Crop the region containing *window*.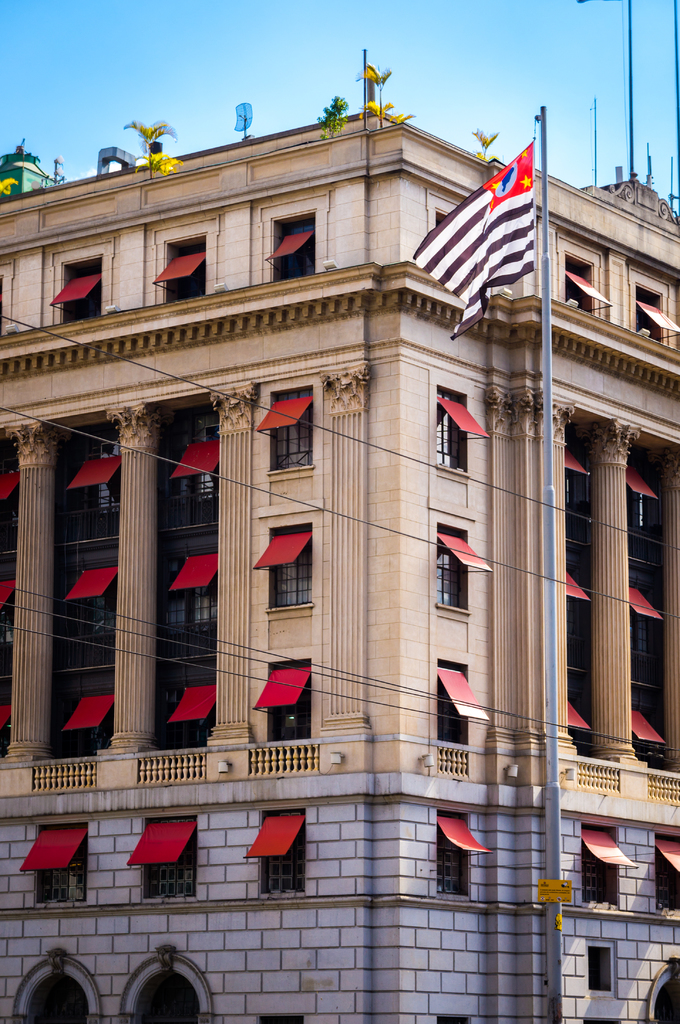
Crop region: x1=634, y1=278, x2=677, y2=350.
